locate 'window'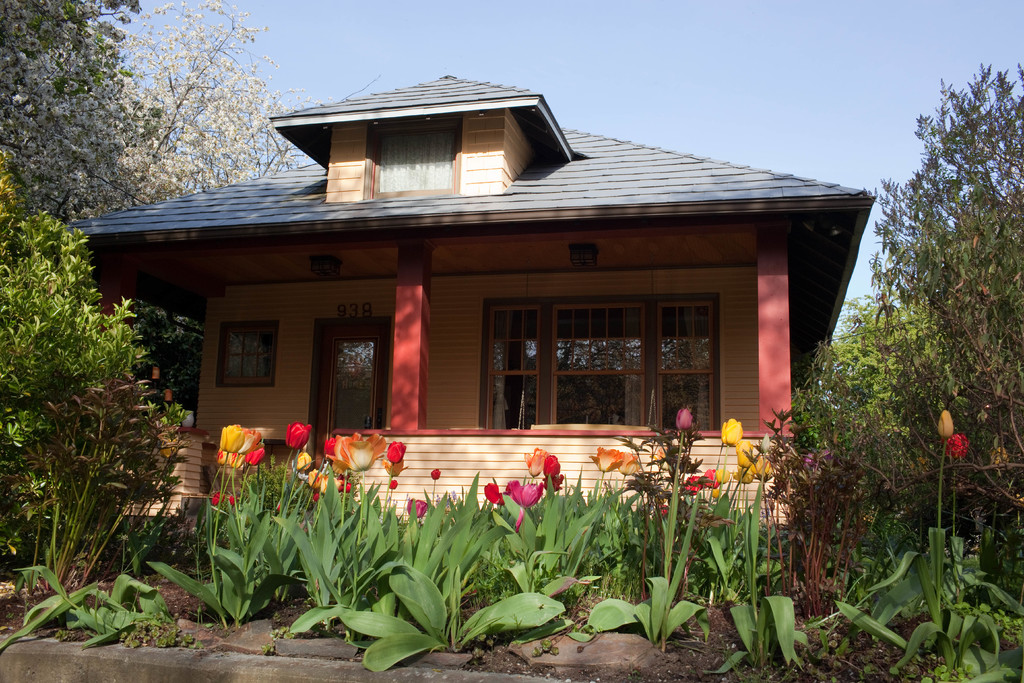
box(211, 315, 272, 396)
